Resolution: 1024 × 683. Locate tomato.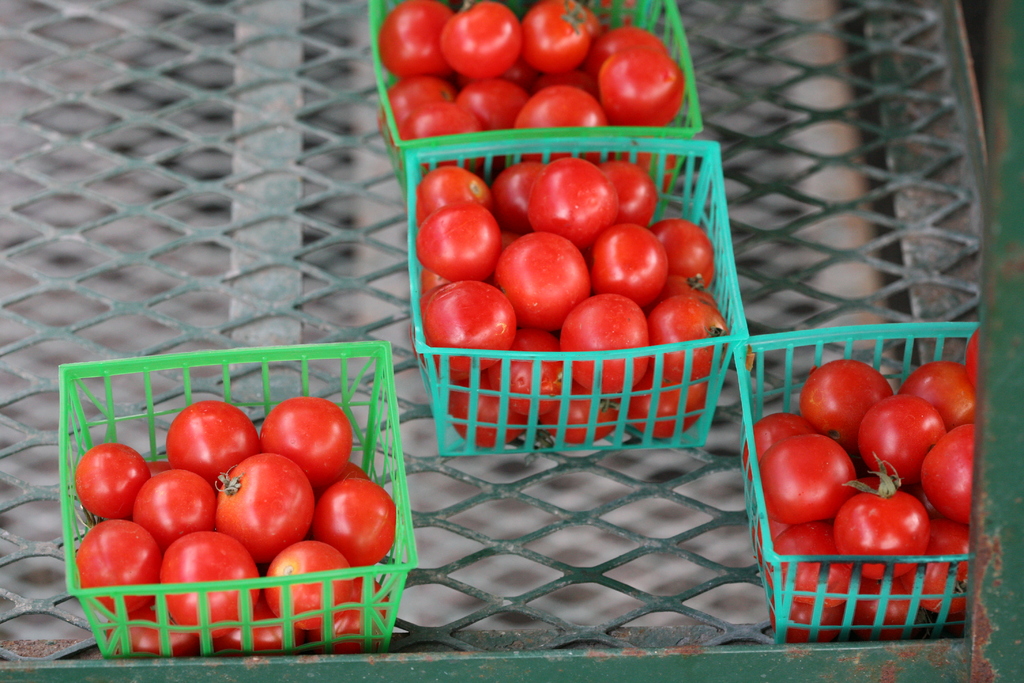
locate(755, 433, 855, 529).
